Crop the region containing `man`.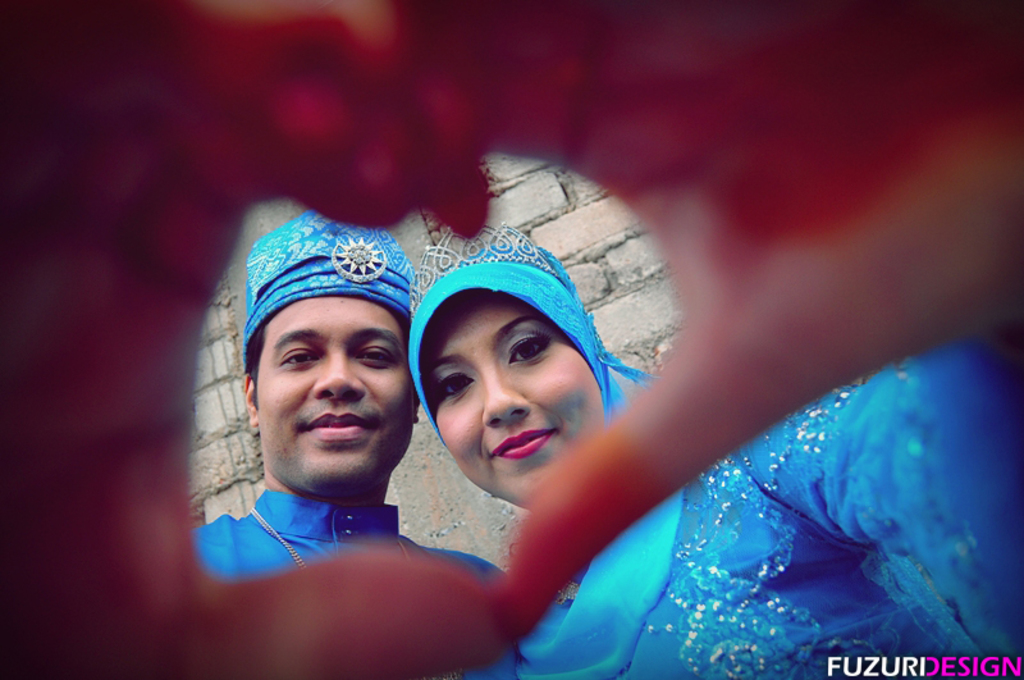
Crop region: [193,214,522,679].
